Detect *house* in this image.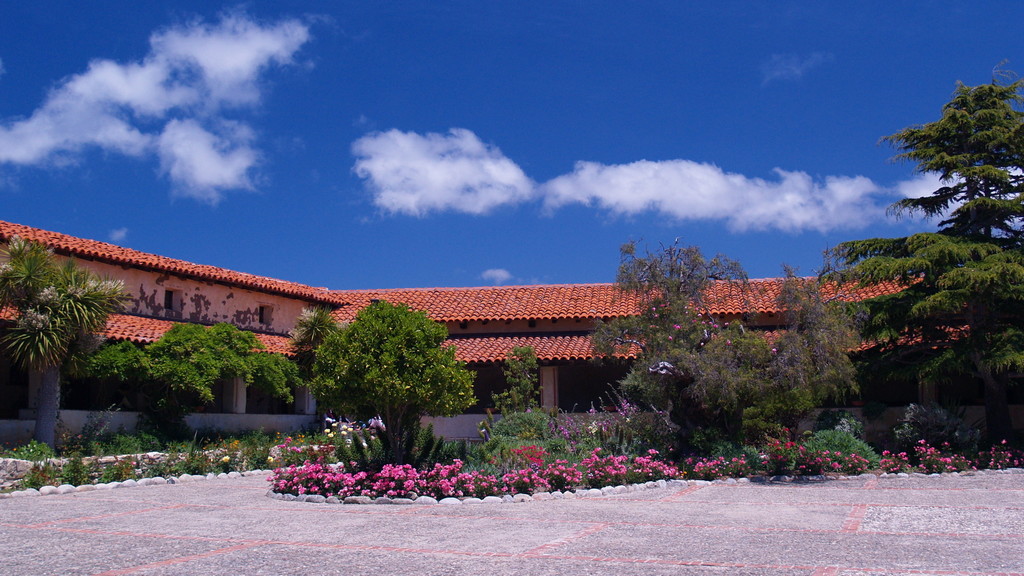
Detection: x1=0 y1=221 x2=990 y2=464.
